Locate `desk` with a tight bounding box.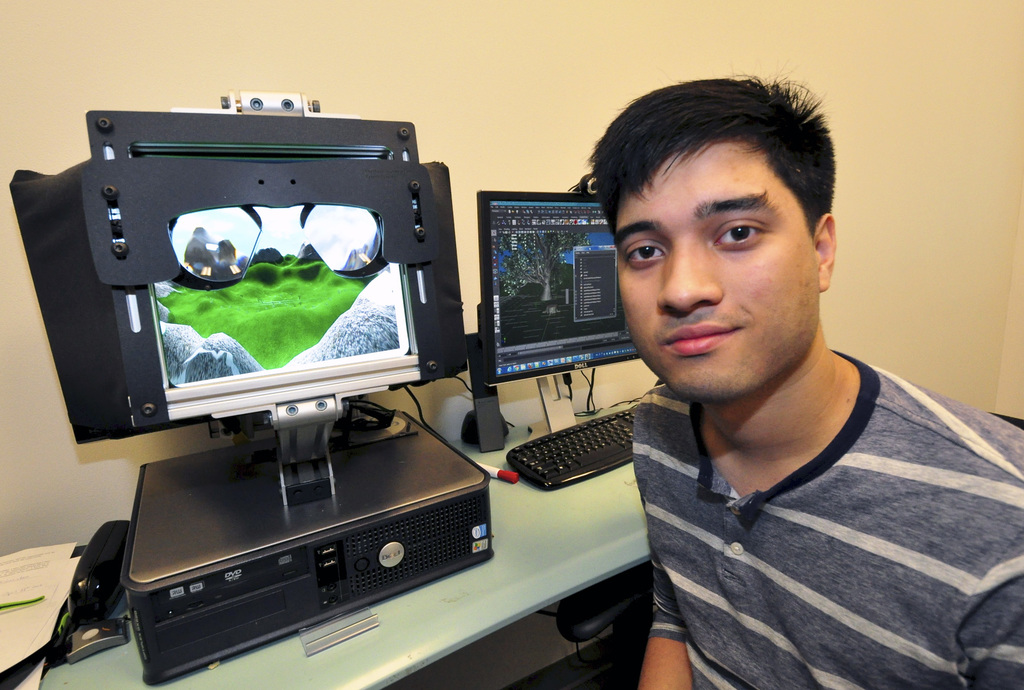
Rect(36, 374, 657, 689).
